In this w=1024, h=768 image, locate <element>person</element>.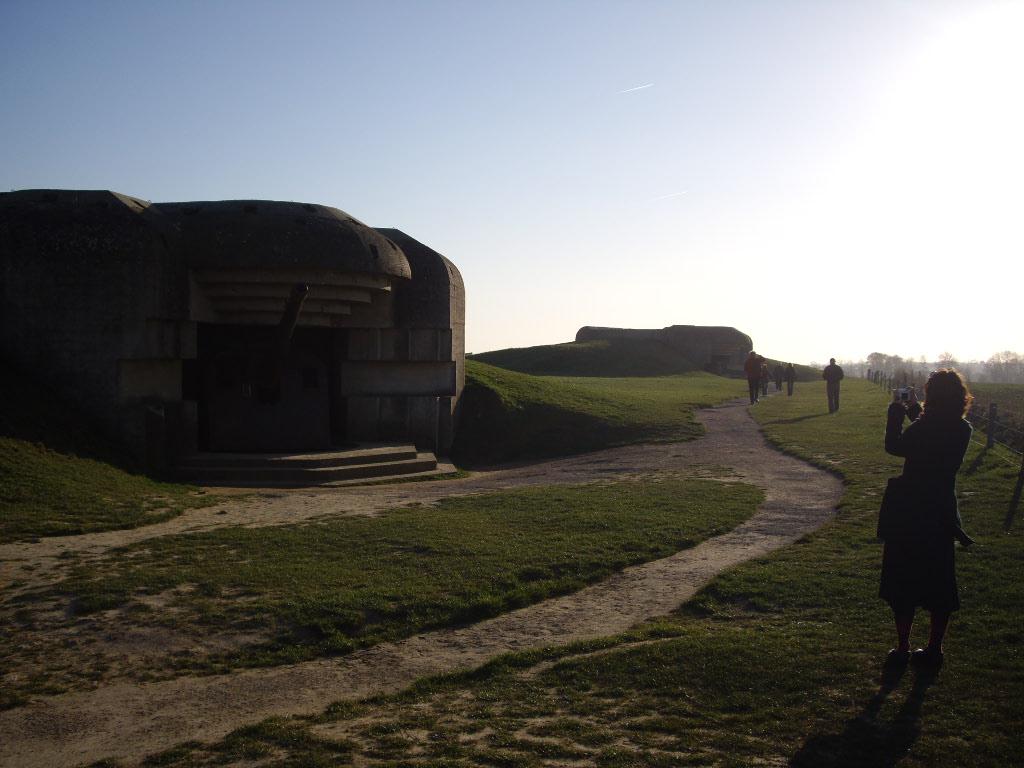
Bounding box: [x1=744, y1=345, x2=762, y2=403].
